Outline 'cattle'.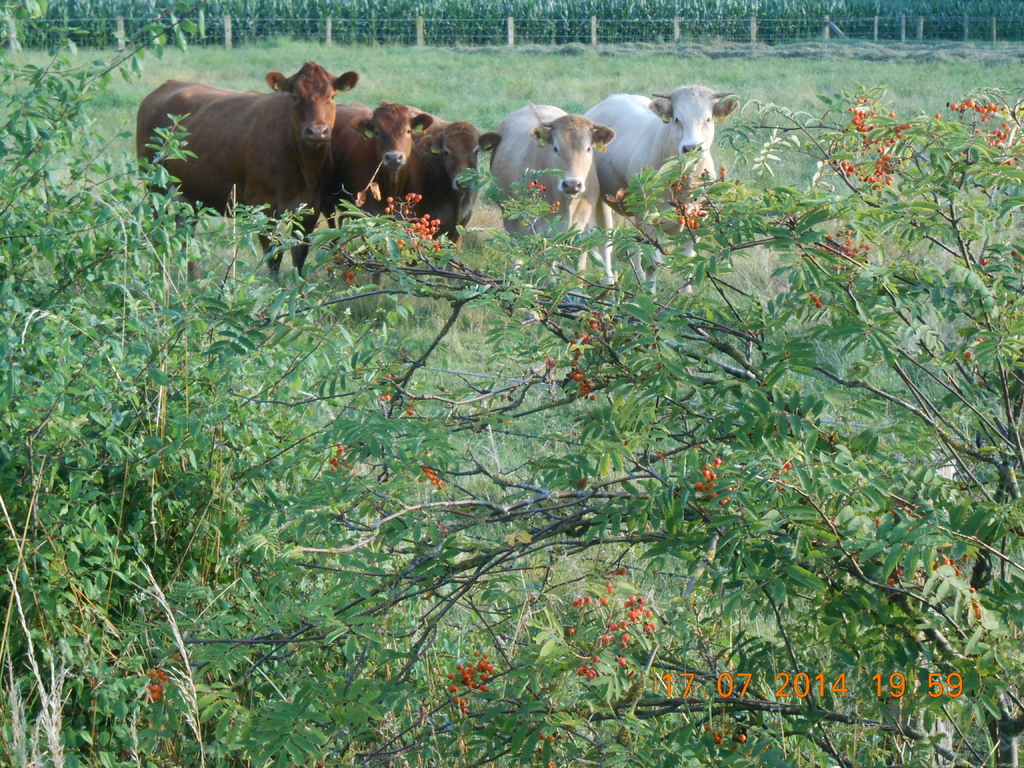
Outline: 385, 106, 504, 278.
